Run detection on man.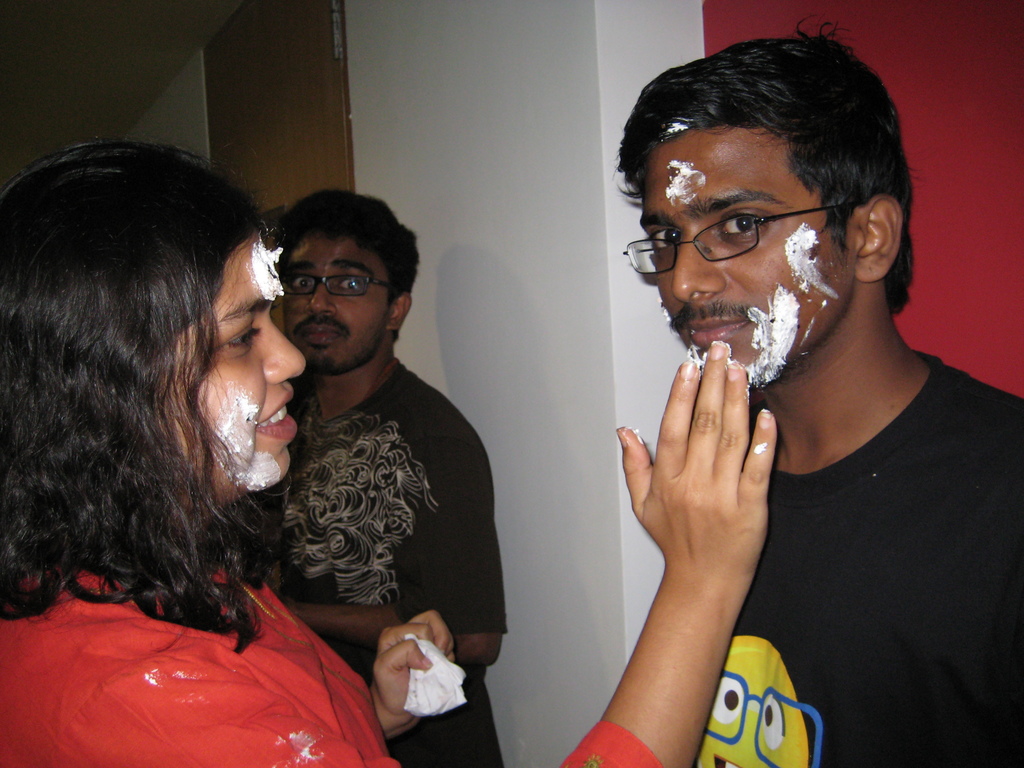
Result: <bbox>243, 177, 509, 765</bbox>.
